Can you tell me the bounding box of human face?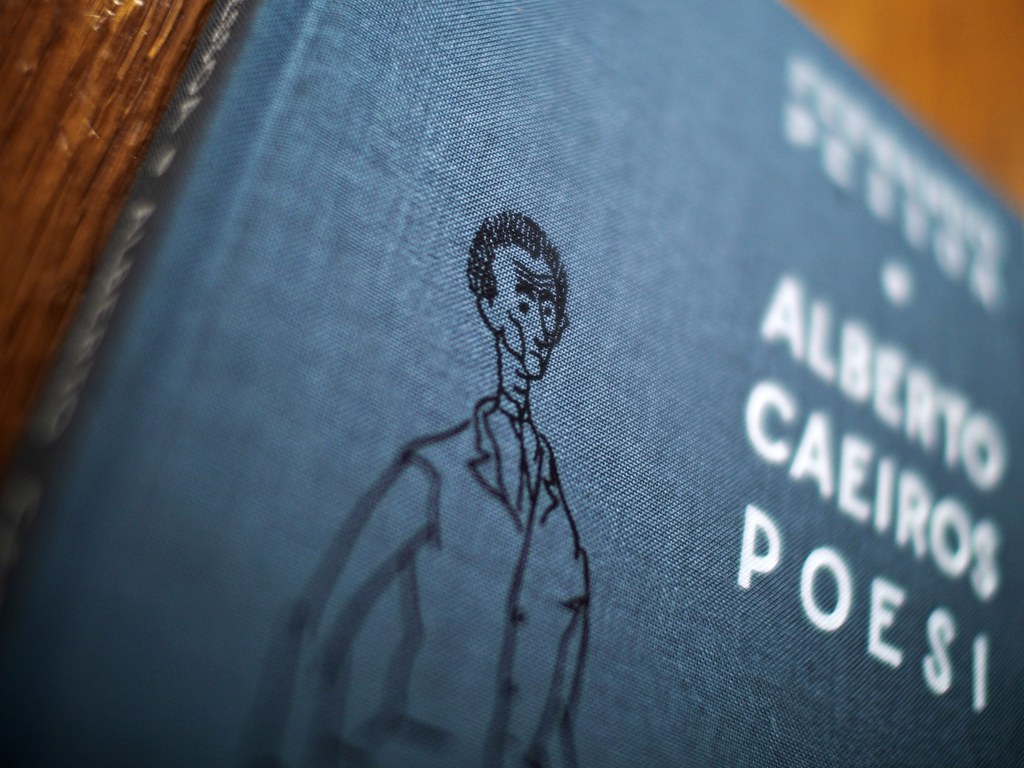
500/241/559/371.
